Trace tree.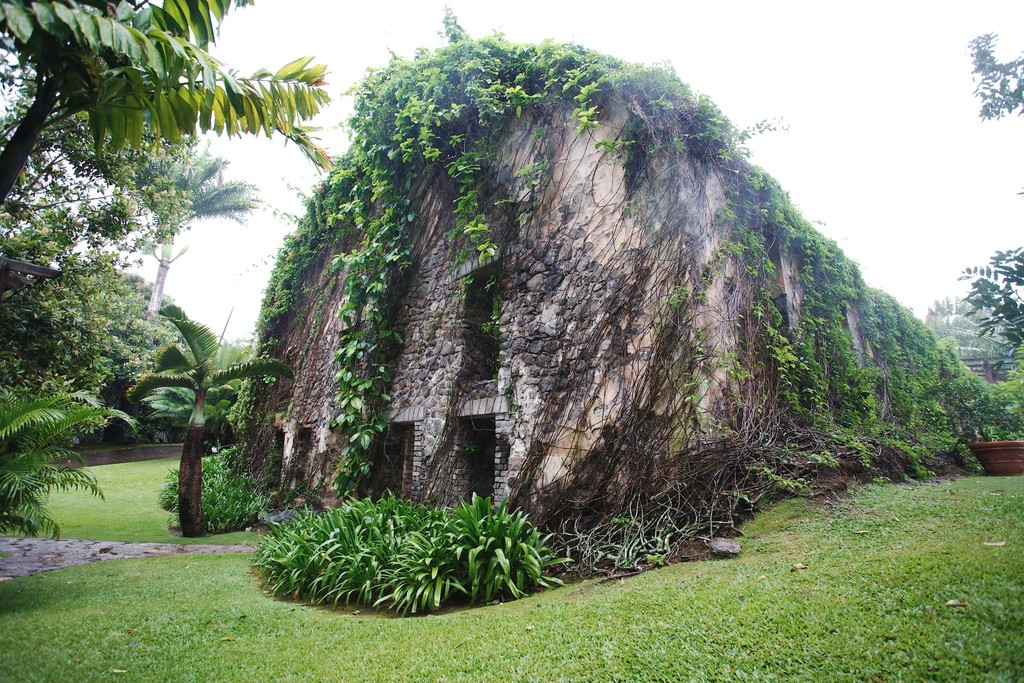
Traced to x1=133 y1=267 x2=260 y2=538.
